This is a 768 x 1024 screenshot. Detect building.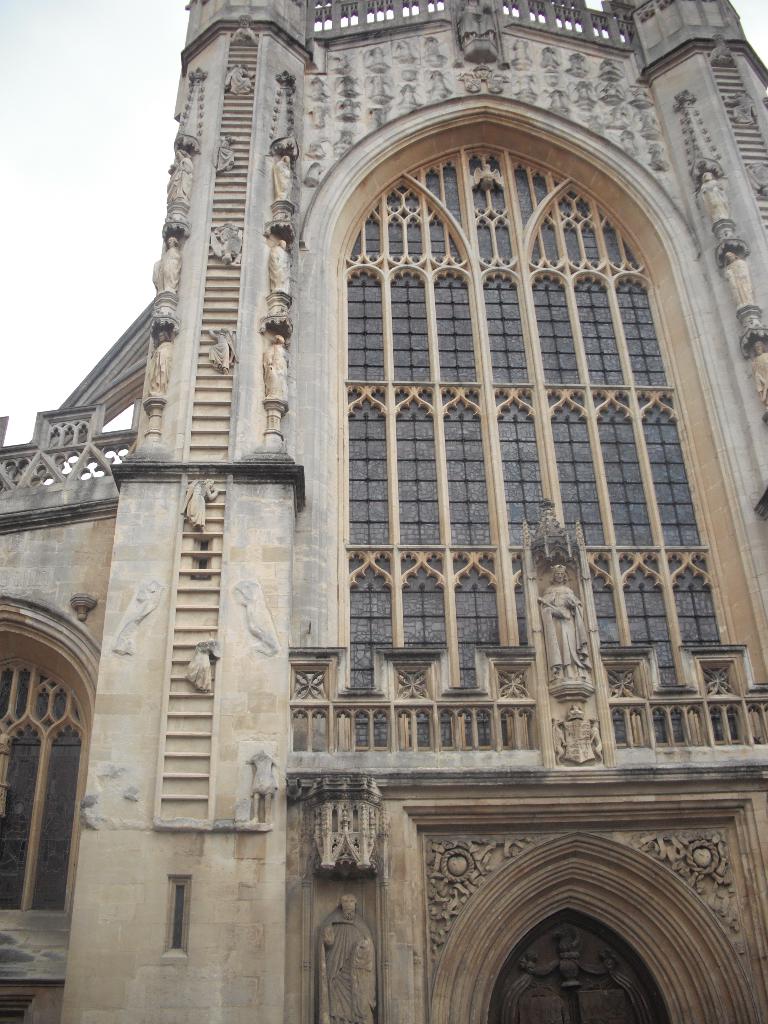
<region>0, 0, 767, 1023</region>.
